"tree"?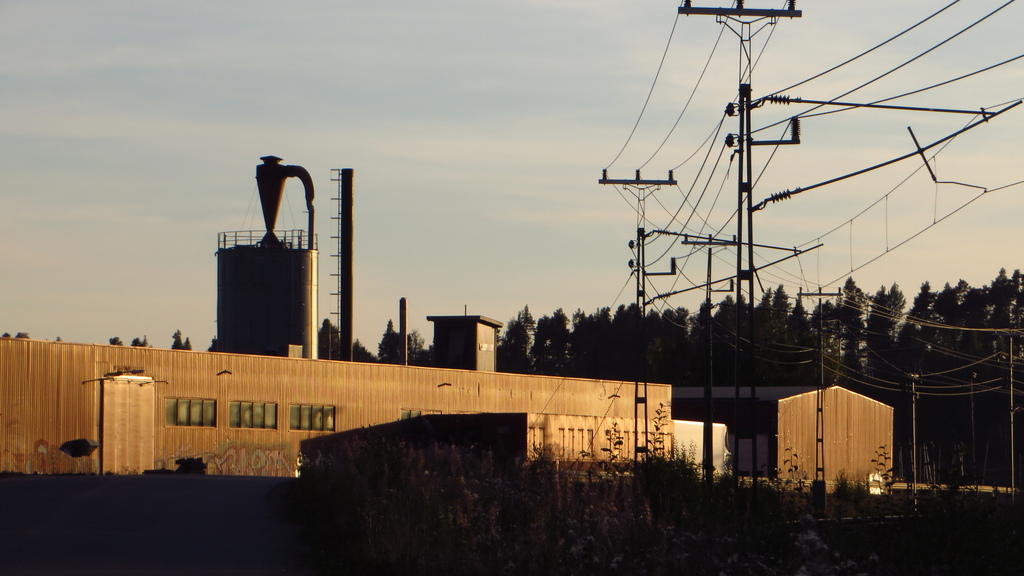
<bbox>627, 303, 649, 378</bbox>
